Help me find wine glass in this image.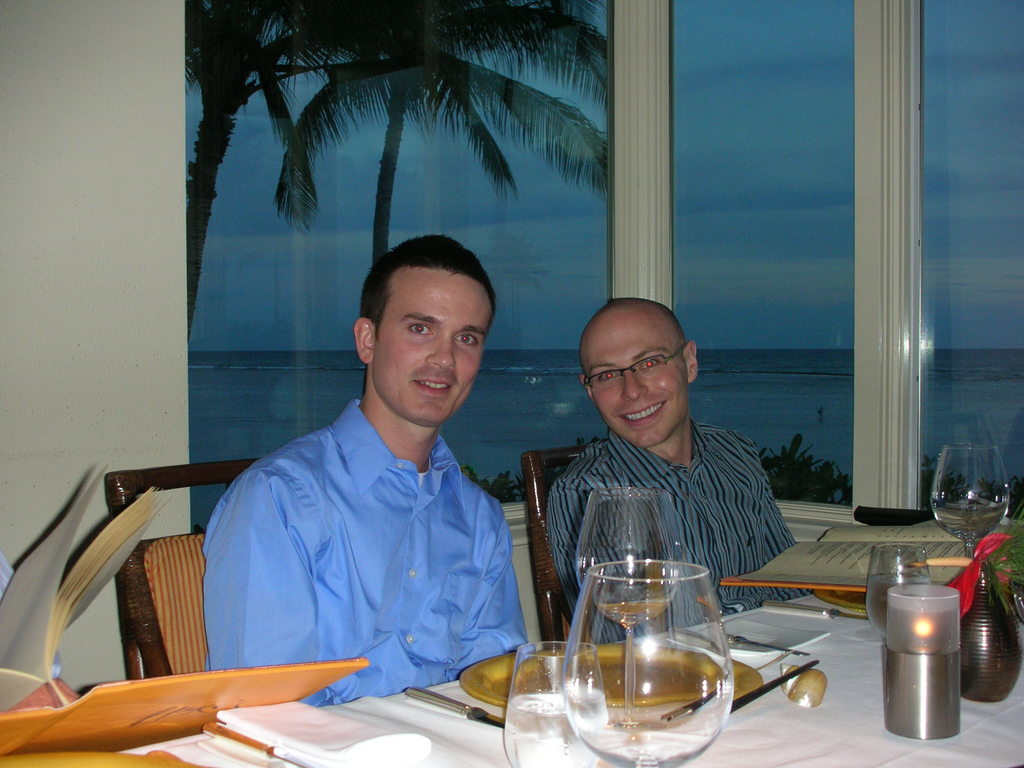
Found it: detection(932, 442, 1011, 556).
